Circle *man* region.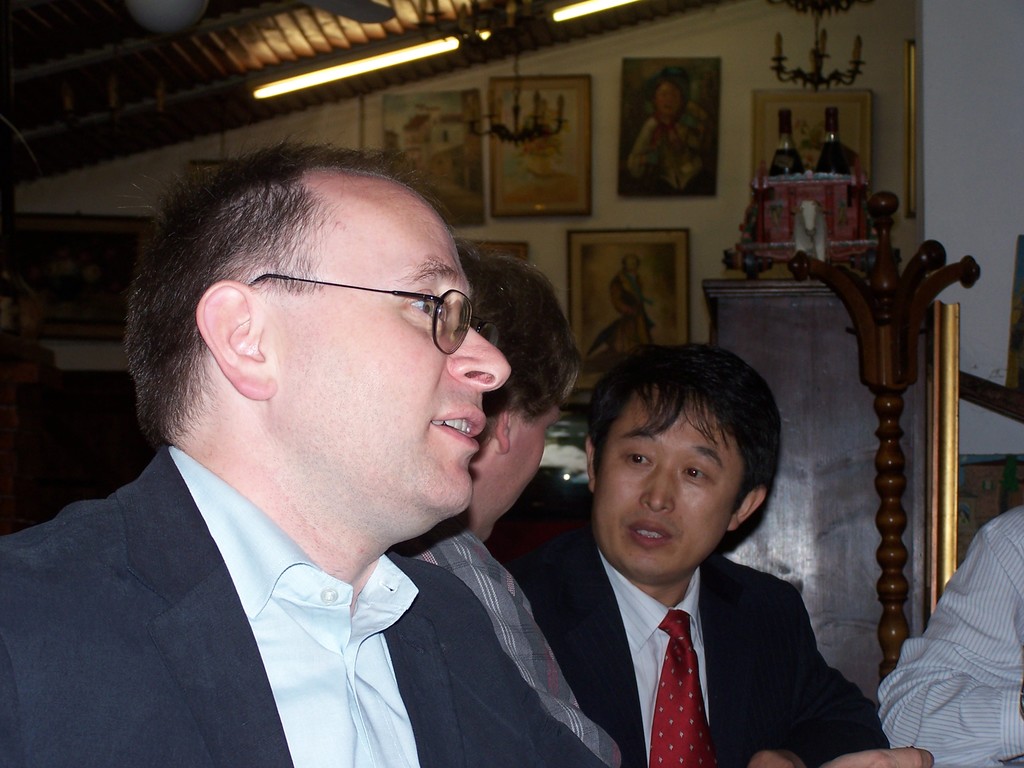
Region: 3 137 652 762.
